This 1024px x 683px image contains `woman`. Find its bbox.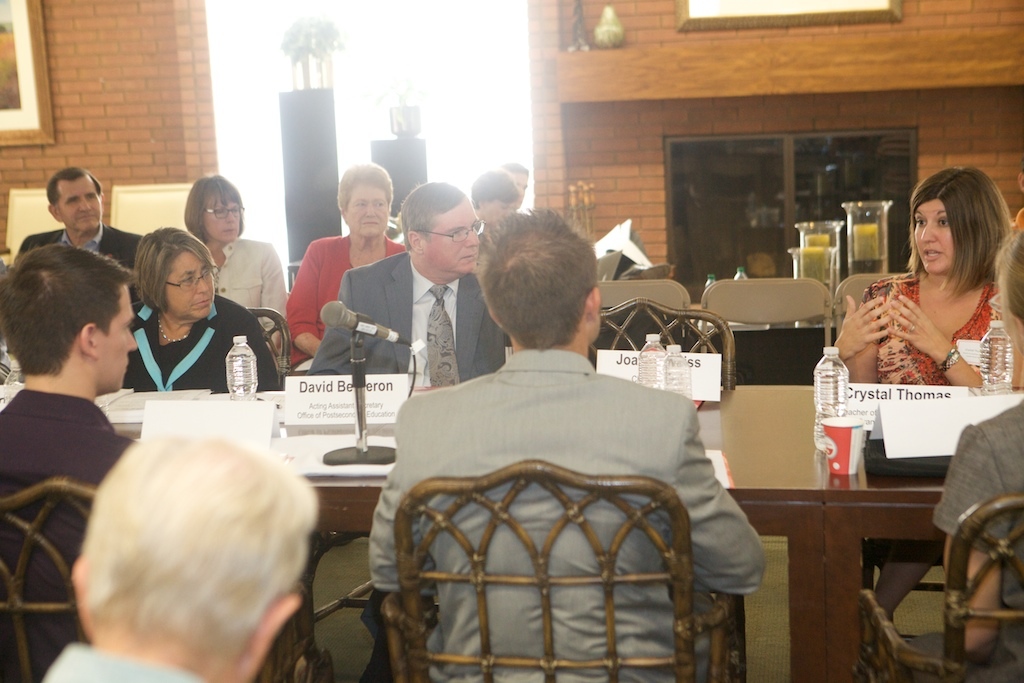
Rect(177, 171, 293, 353).
